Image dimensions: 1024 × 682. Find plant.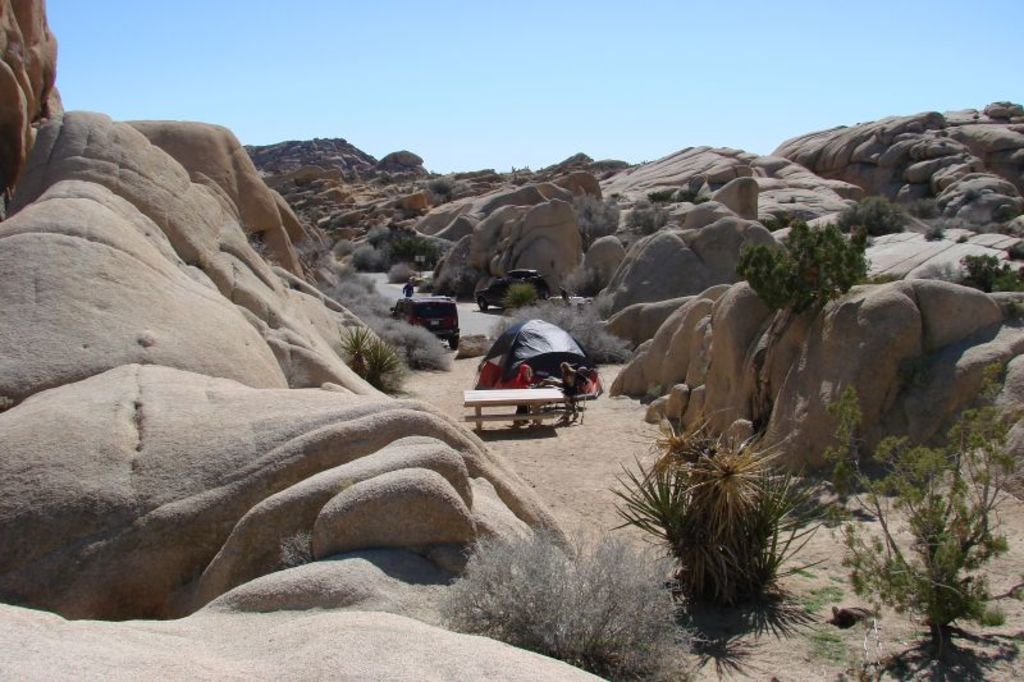
{"x1": 342, "y1": 241, "x2": 381, "y2": 270}.
